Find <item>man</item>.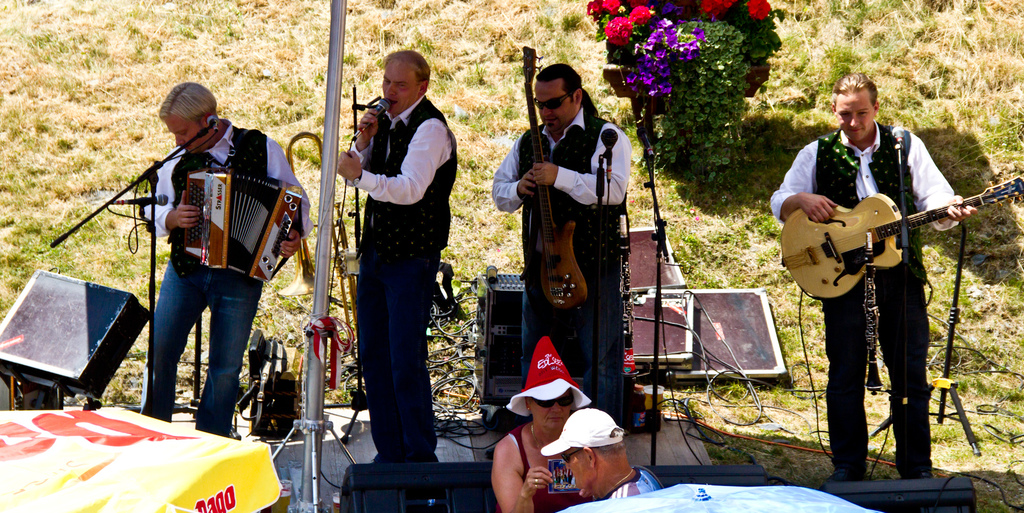
BBox(485, 71, 633, 427).
